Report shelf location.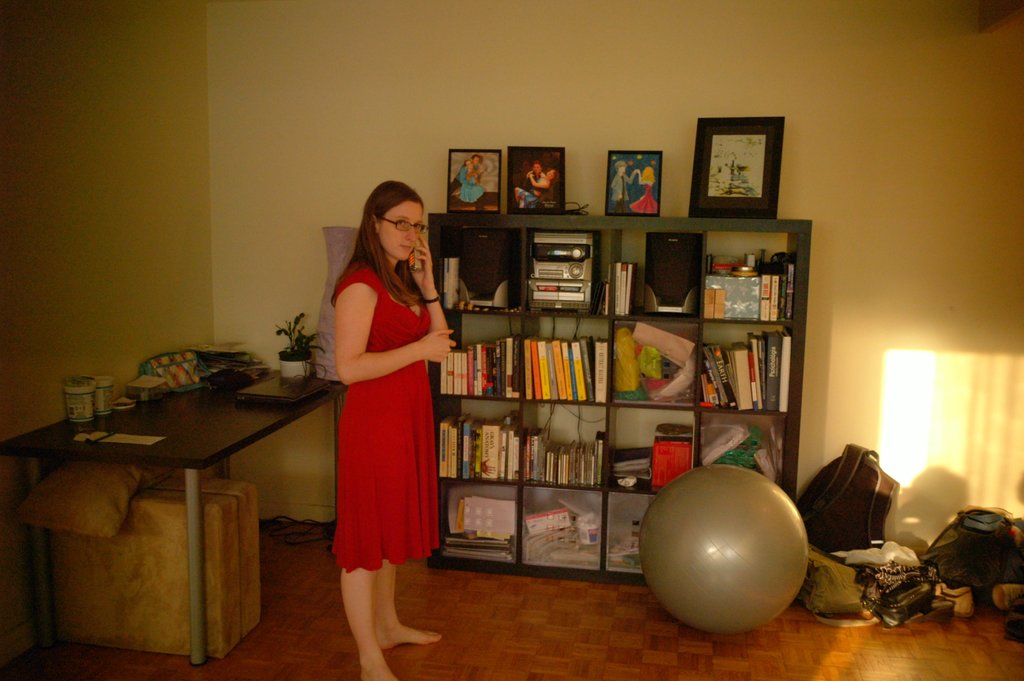
Report: BBox(599, 402, 688, 500).
